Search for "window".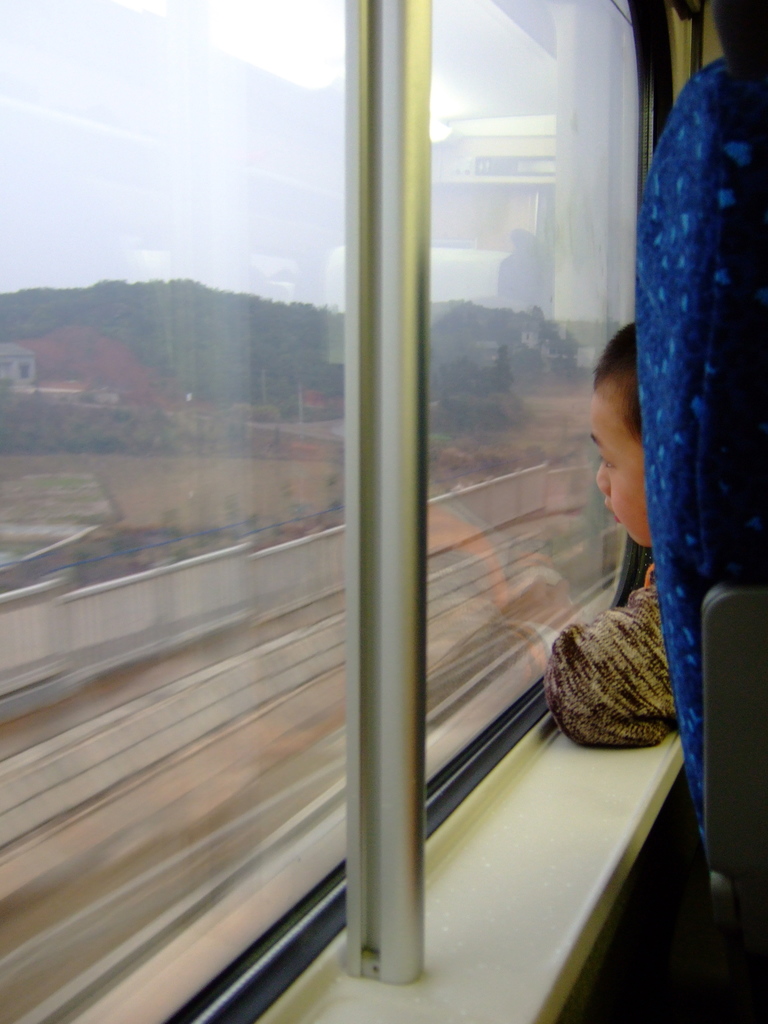
Found at select_region(0, 0, 767, 1023).
